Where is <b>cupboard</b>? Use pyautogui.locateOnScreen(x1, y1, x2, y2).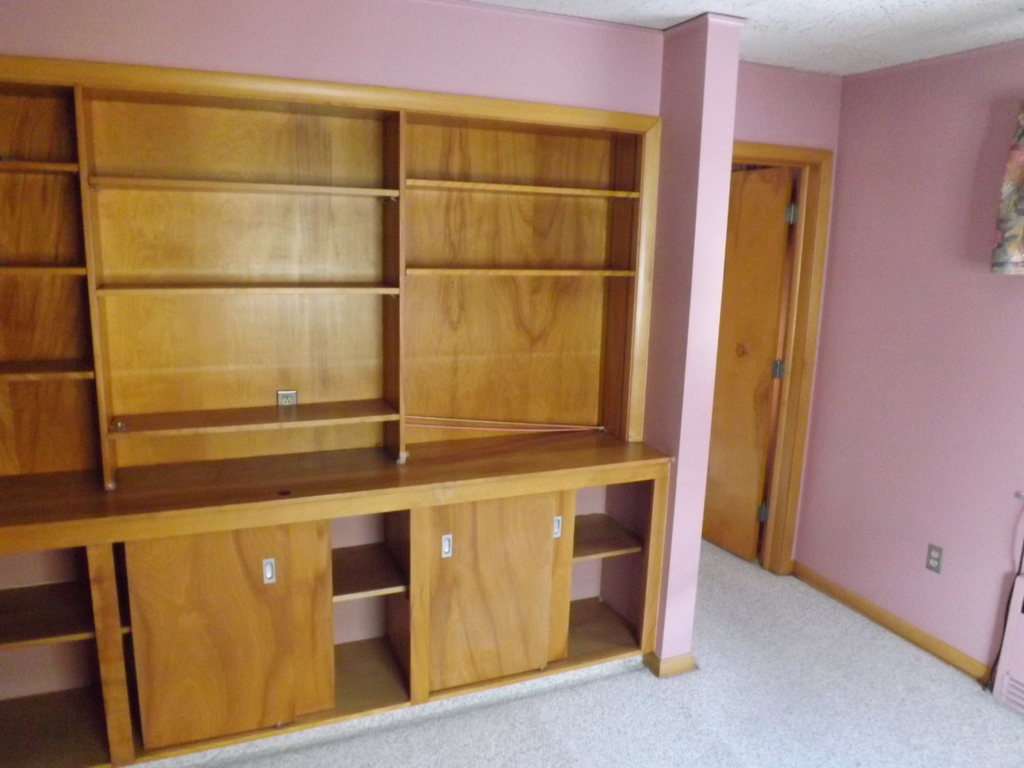
pyautogui.locateOnScreen(0, 79, 671, 767).
